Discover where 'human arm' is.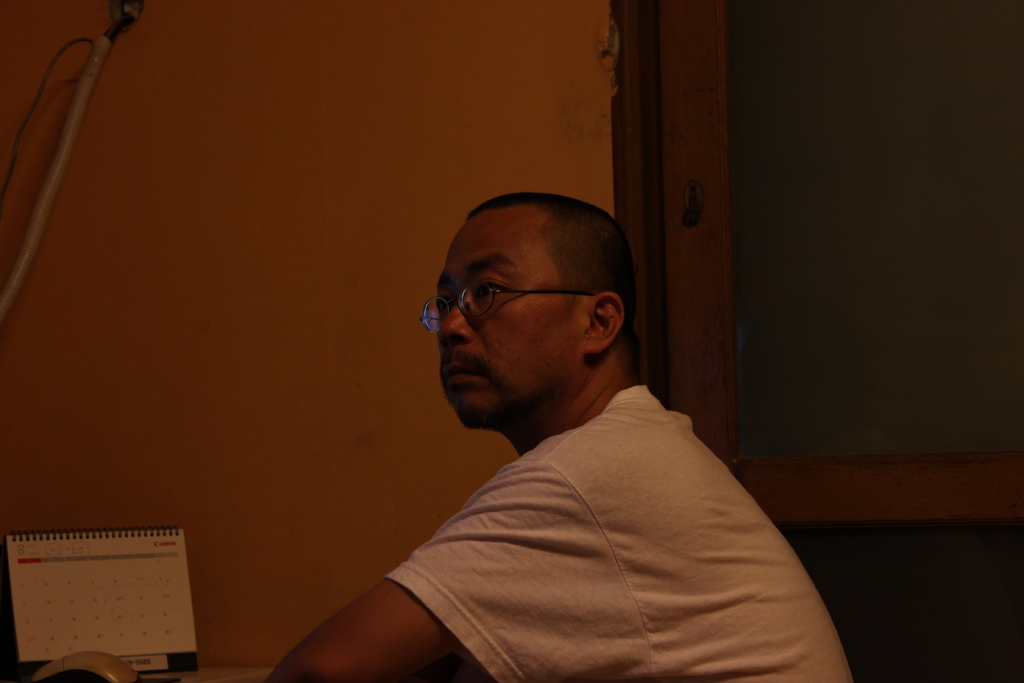
Discovered at [269,456,611,682].
